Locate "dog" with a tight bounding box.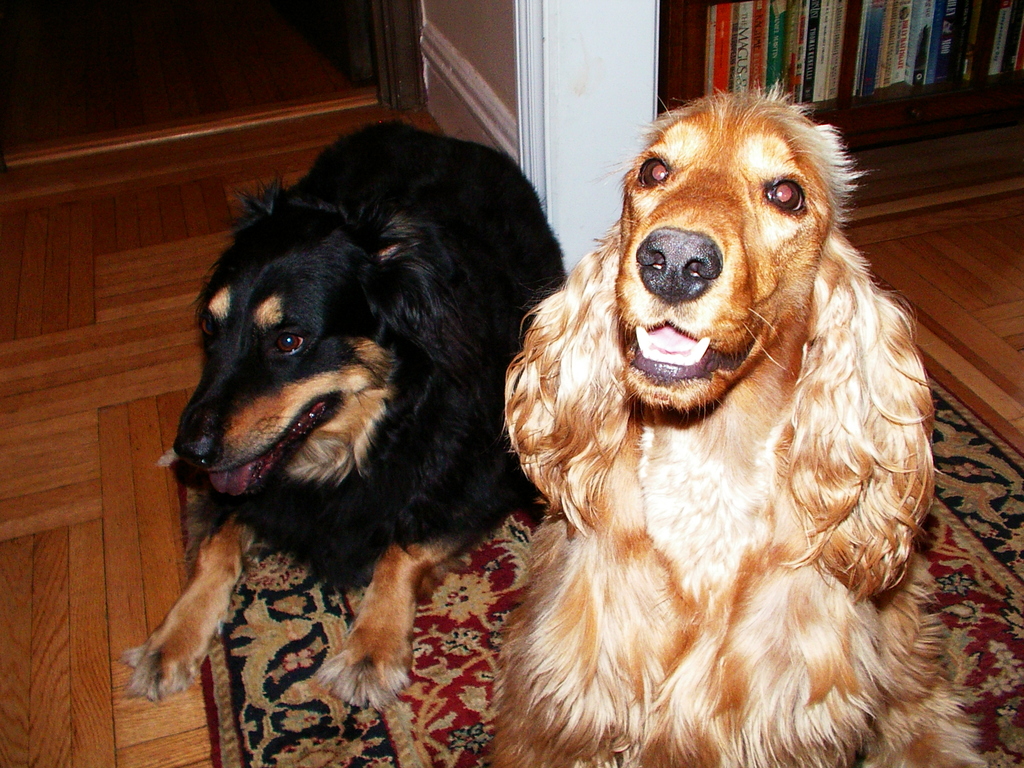
l=474, t=77, r=988, b=767.
